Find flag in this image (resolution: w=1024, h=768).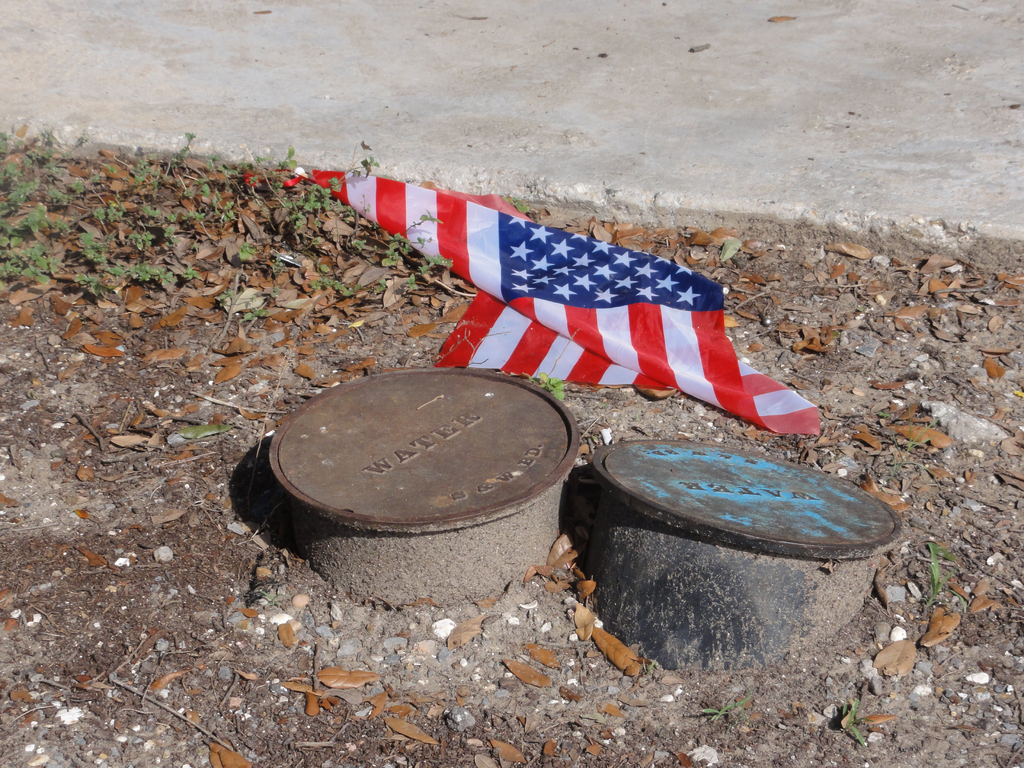
bbox(312, 167, 828, 442).
